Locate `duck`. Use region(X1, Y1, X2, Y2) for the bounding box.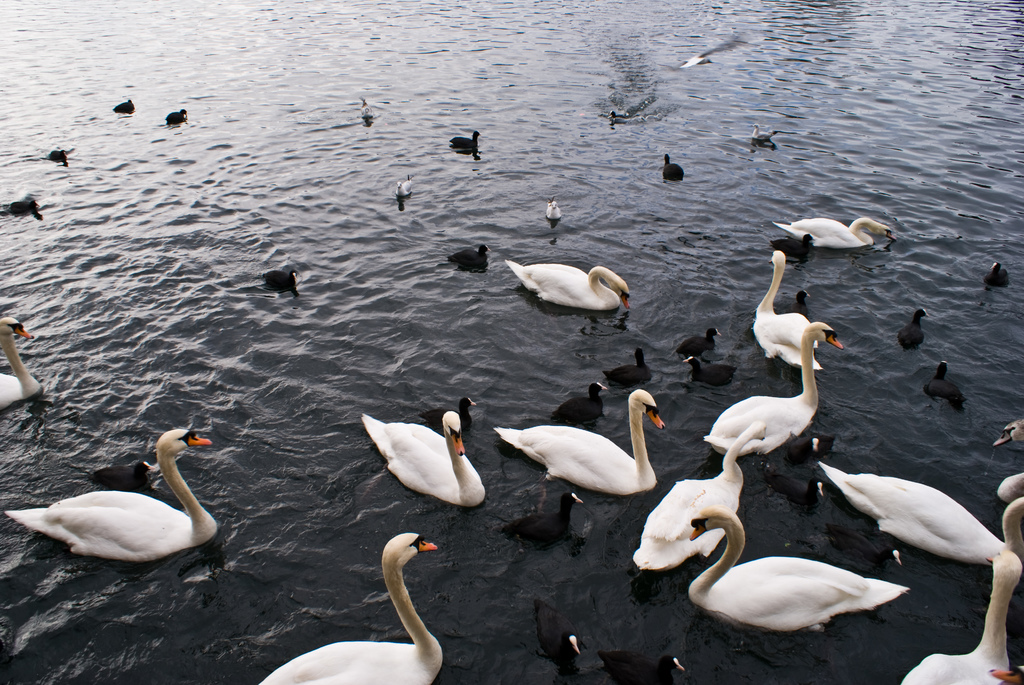
region(111, 95, 134, 118).
